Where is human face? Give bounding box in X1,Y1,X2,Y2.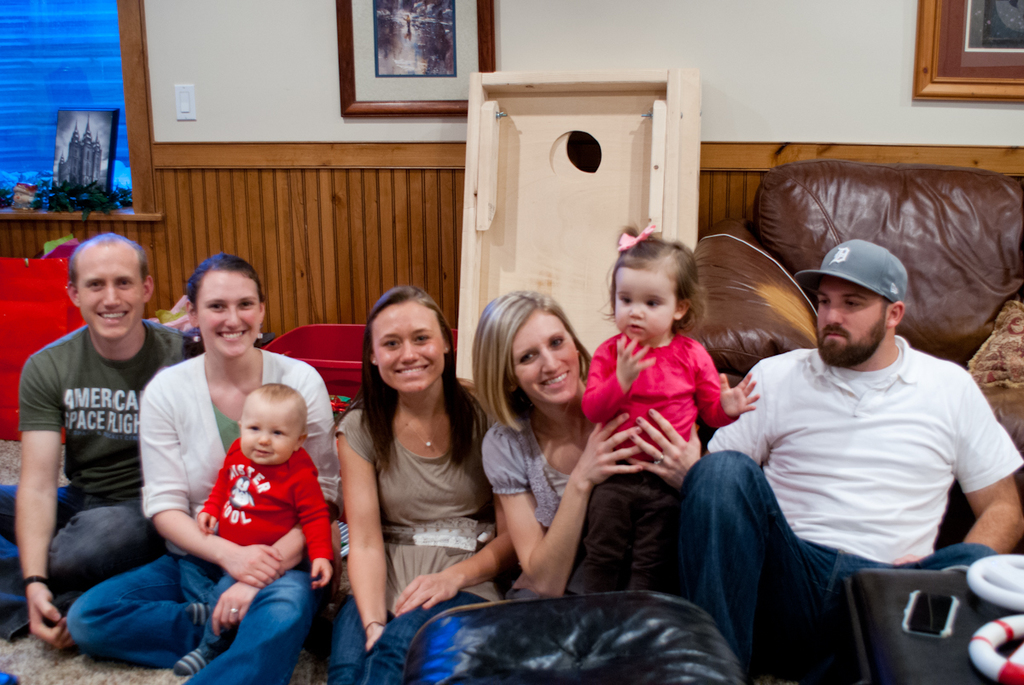
196,276,261,357.
